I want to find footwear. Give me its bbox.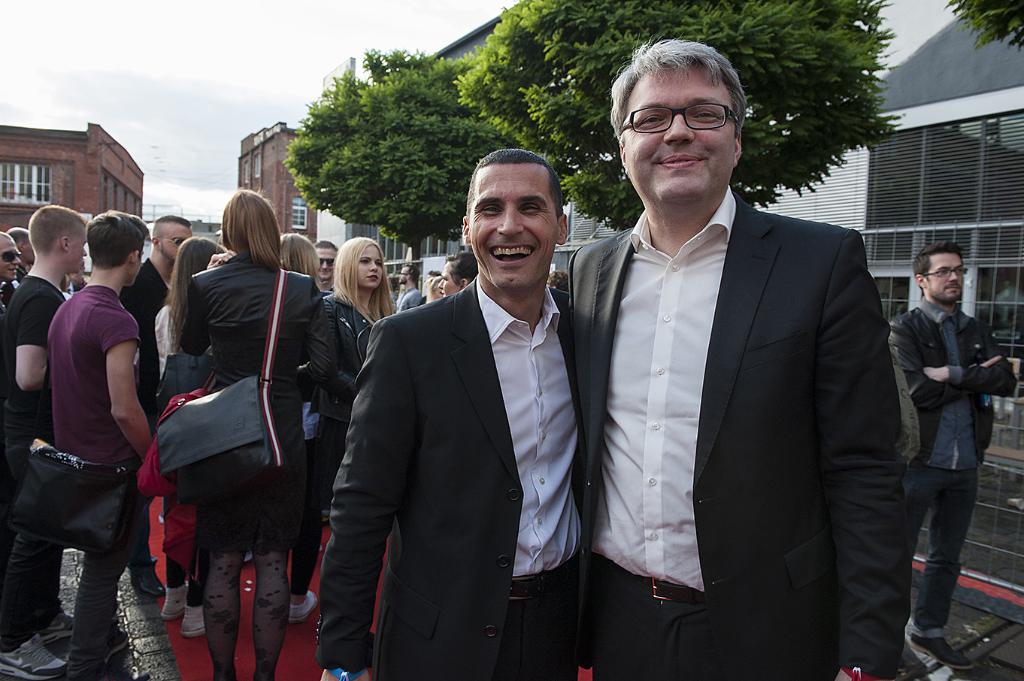
[x1=908, y1=624, x2=974, y2=667].
